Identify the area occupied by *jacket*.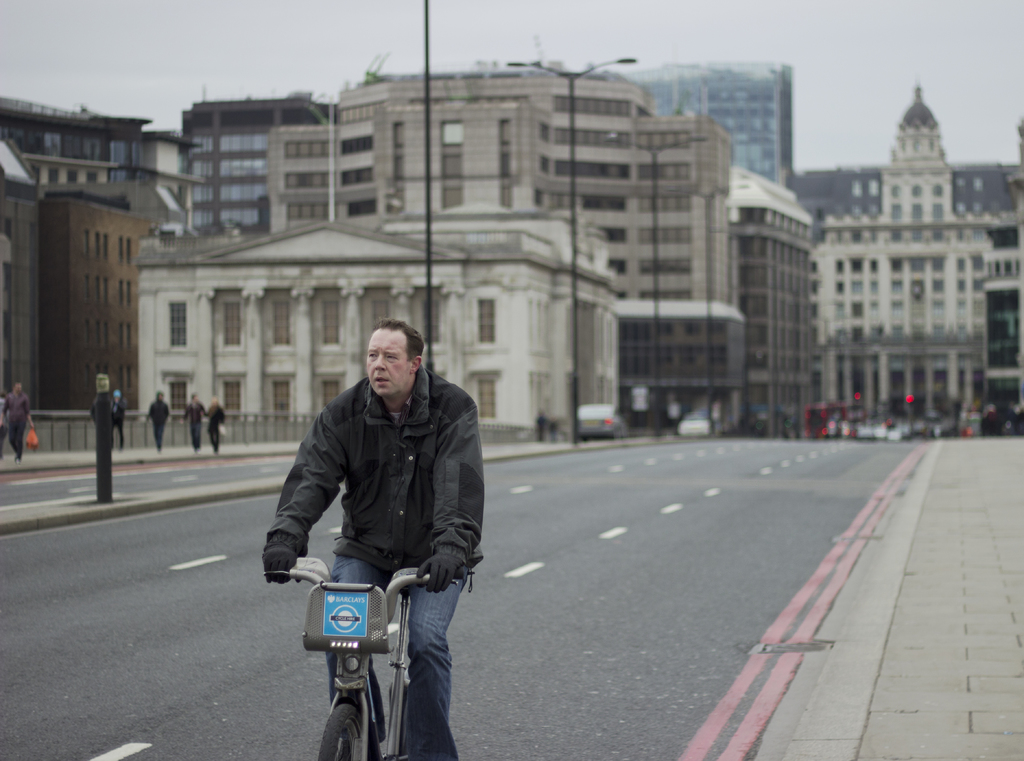
Area: l=259, t=380, r=505, b=593.
